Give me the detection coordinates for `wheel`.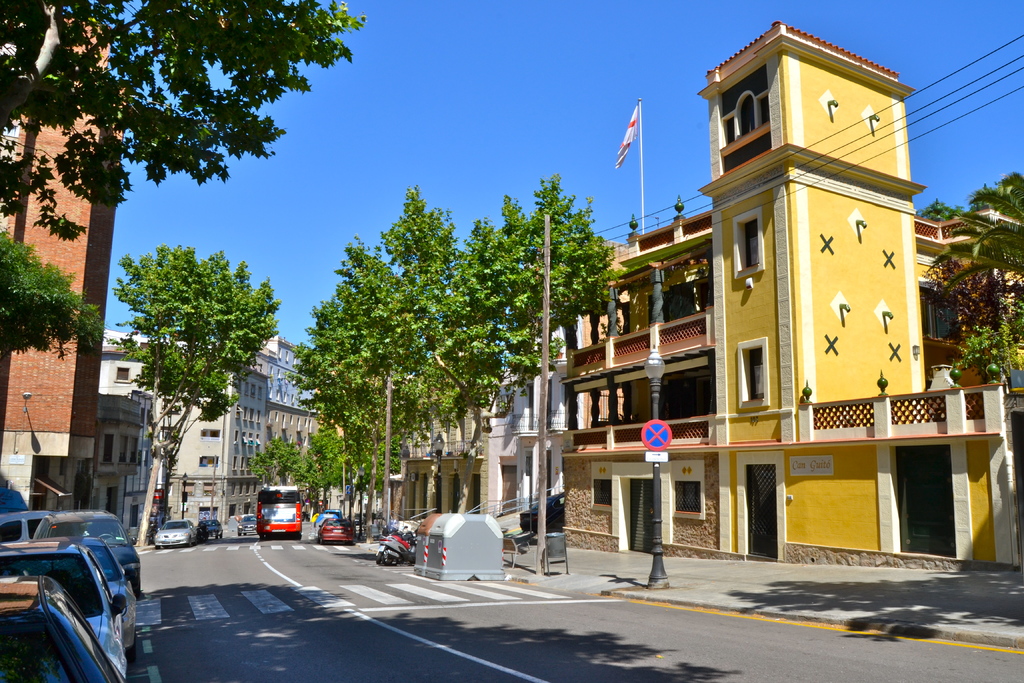
bbox=[237, 530, 240, 536].
